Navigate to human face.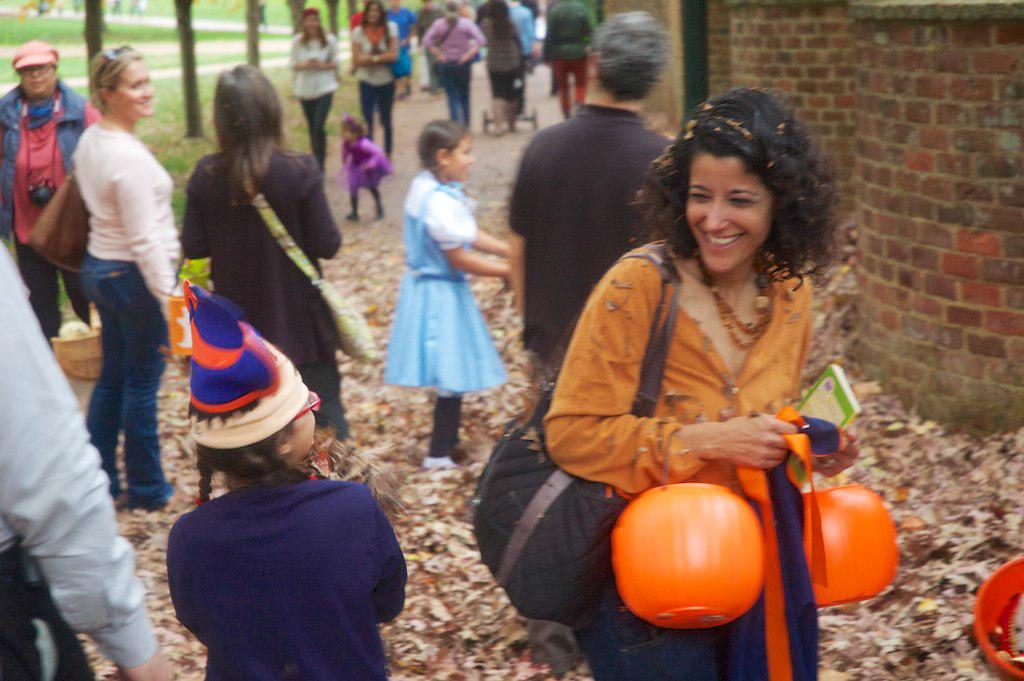
Navigation target: select_region(121, 66, 158, 117).
